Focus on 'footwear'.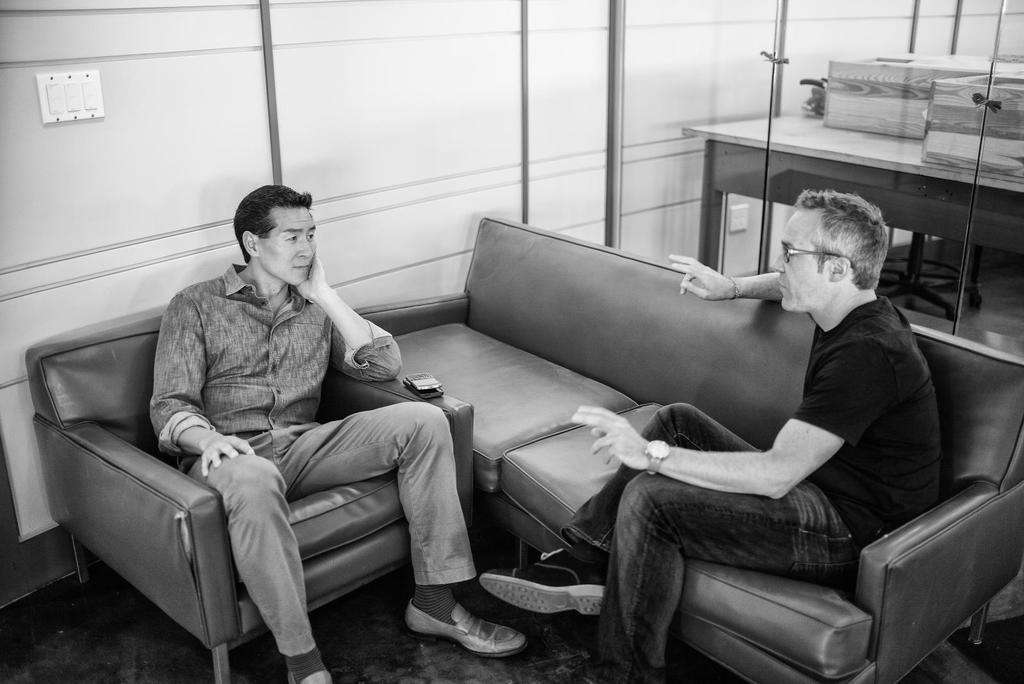
Focused at <bbox>290, 671, 340, 683</bbox>.
